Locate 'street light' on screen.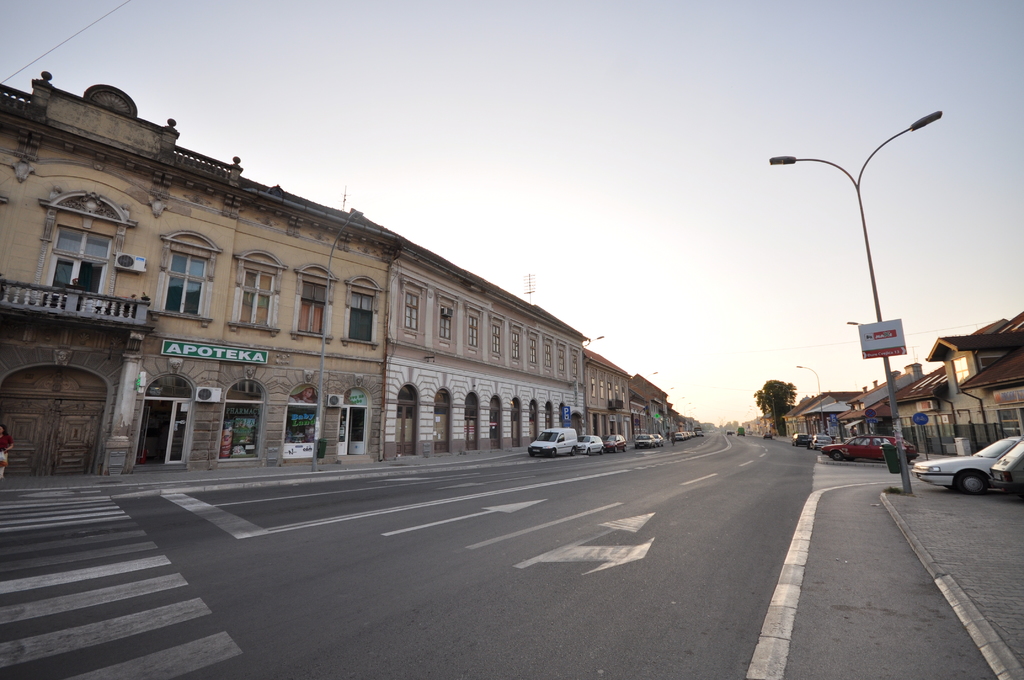
On screen at bbox(311, 209, 367, 478).
